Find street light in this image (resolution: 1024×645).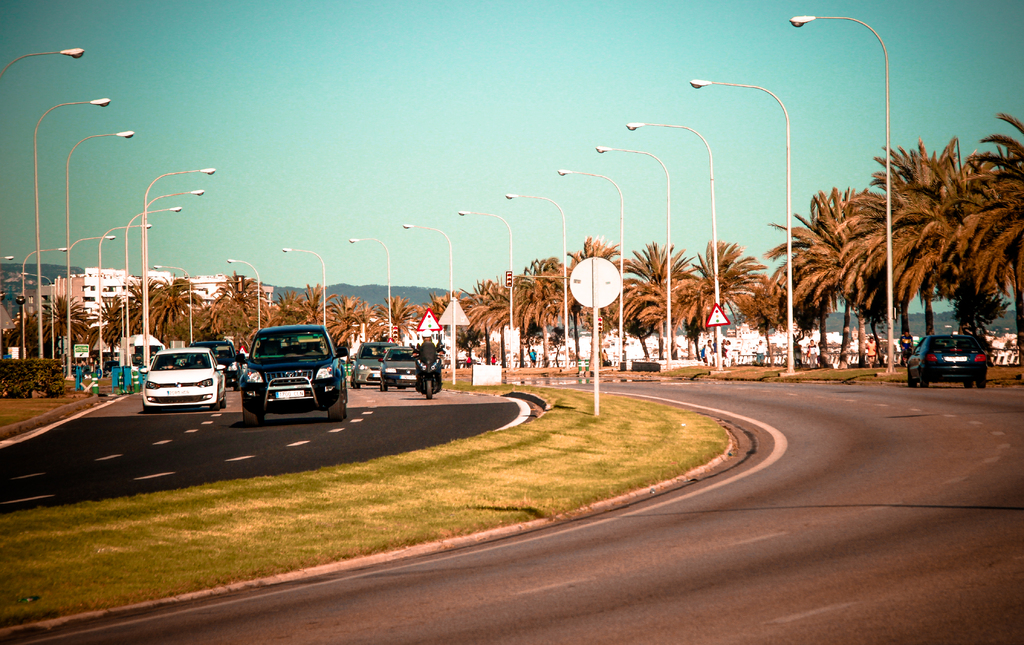
[x1=342, y1=239, x2=389, y2=359].
